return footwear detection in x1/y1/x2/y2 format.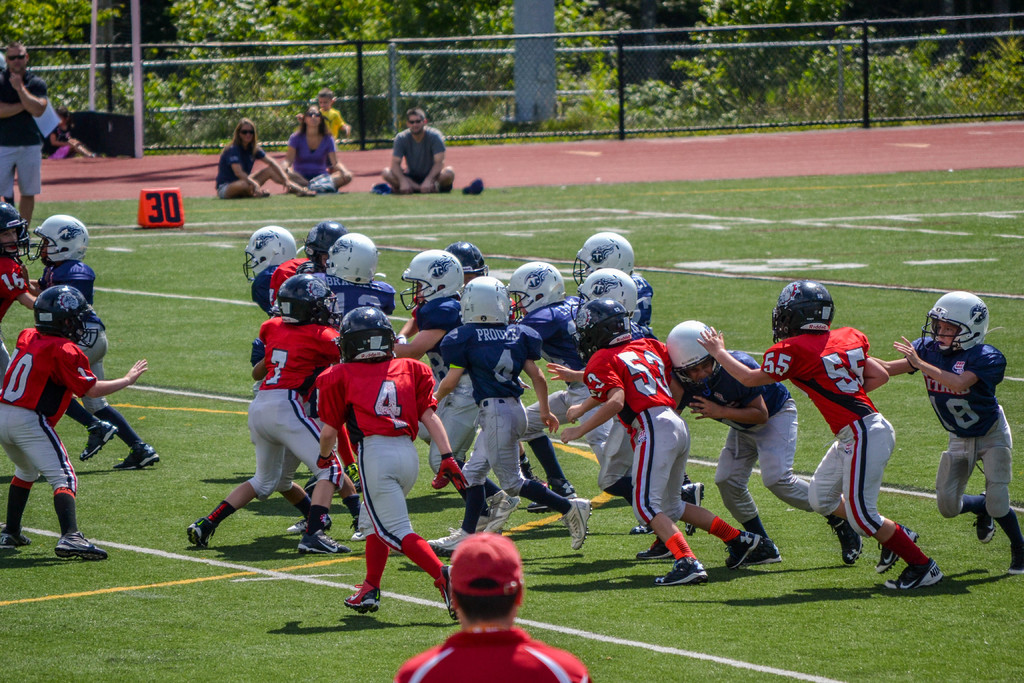
684/482/701/536.
